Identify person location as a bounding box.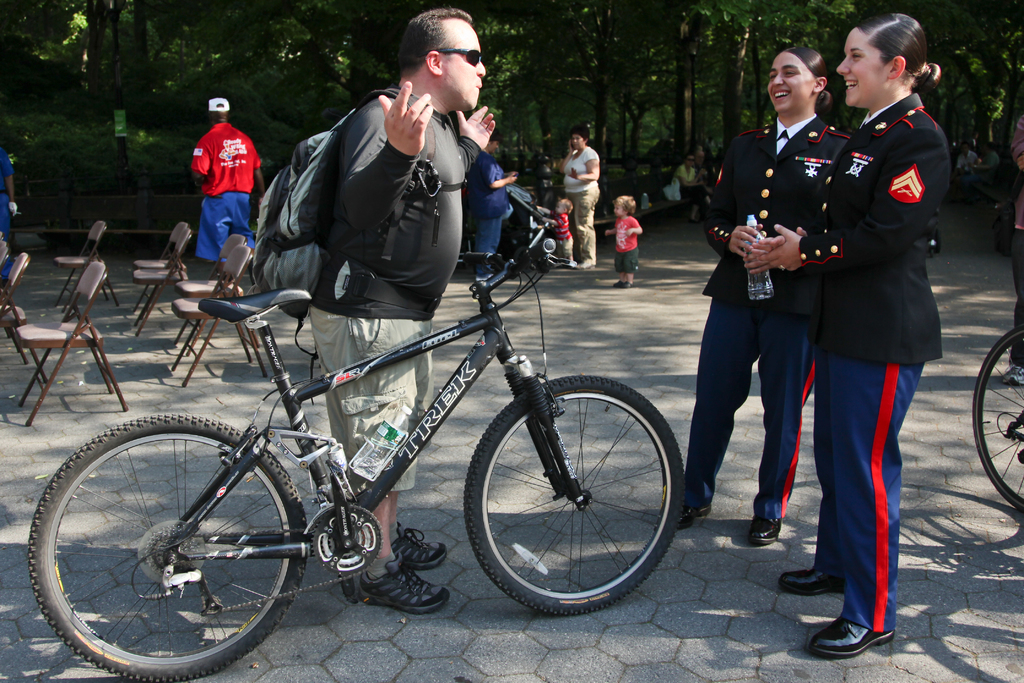
box(601, 192, 647, 289).
